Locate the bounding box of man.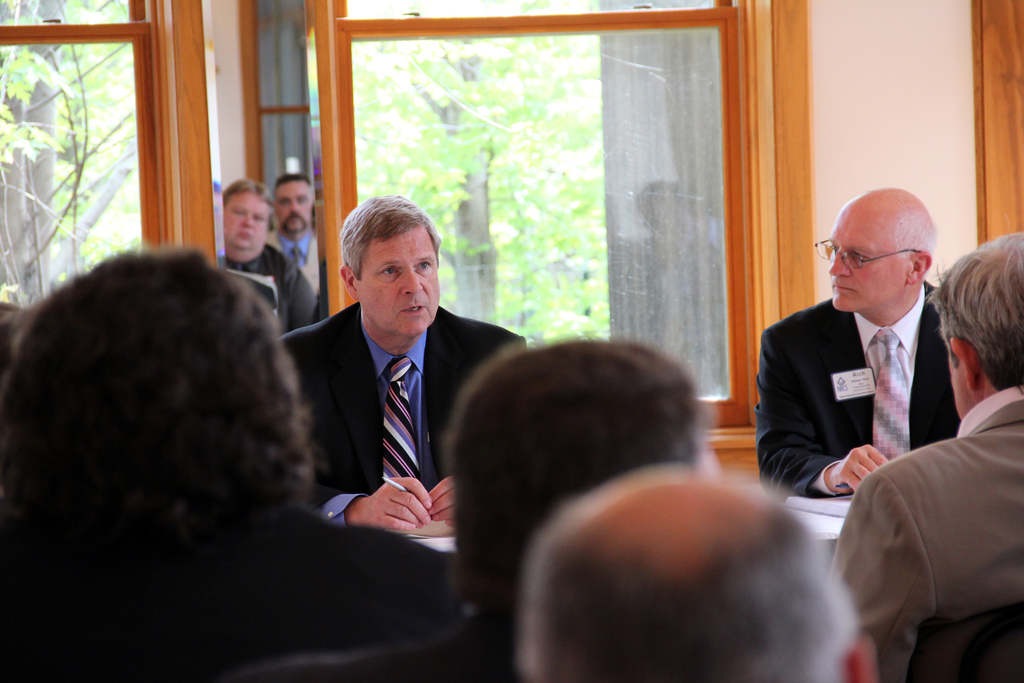
Bounding box: rect(220, 183, 329, 345).
